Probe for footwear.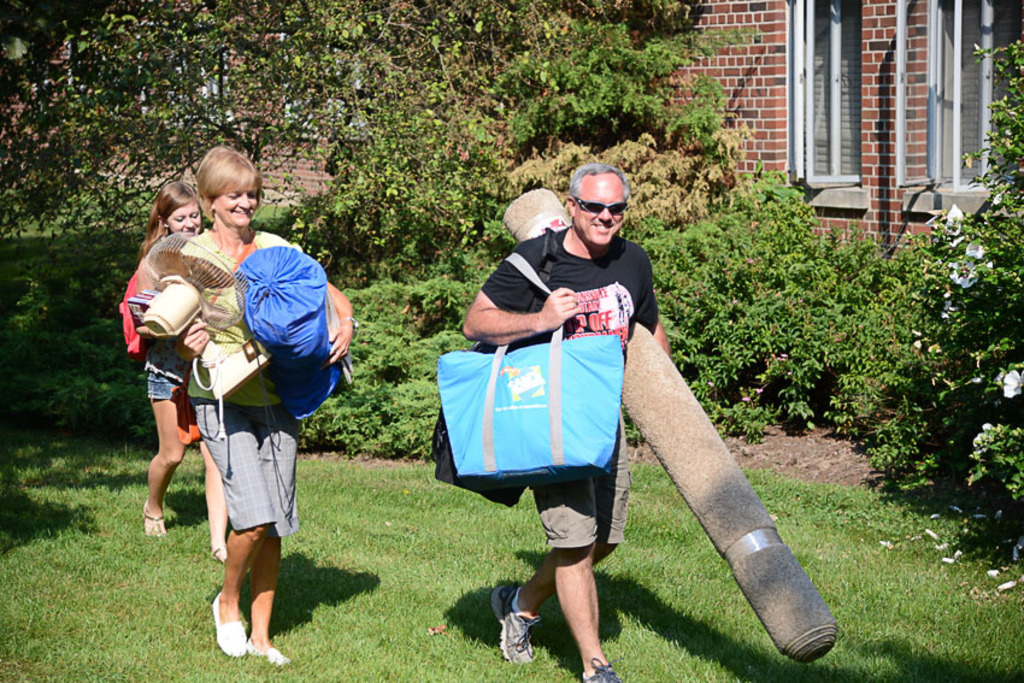
Probe result: rect(142, 507, 165, 543).
